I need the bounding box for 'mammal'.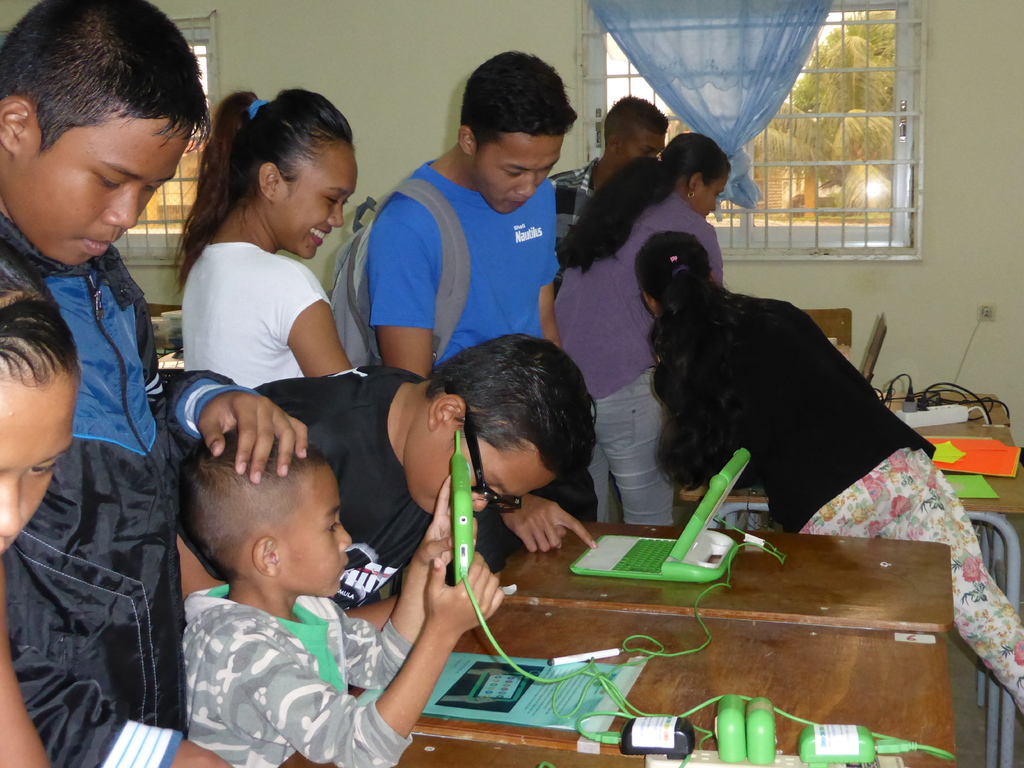
Here it is: bbox(646, 222, 1022, 735).
